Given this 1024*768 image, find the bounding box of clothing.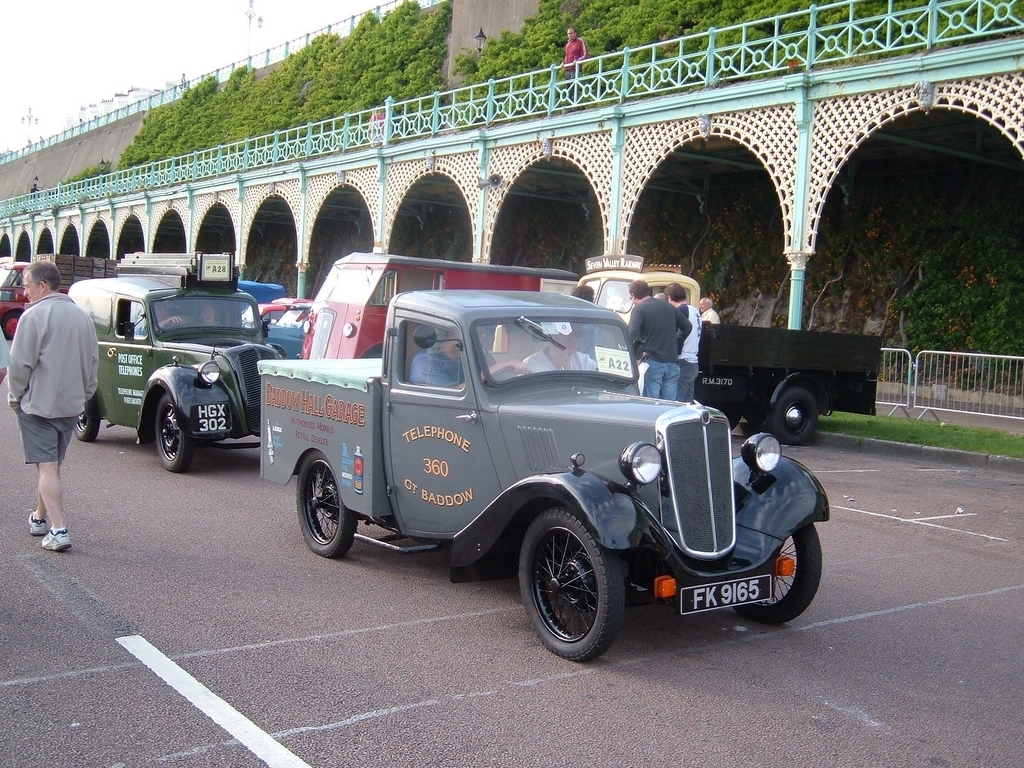
box=[623, 298, 685, 402].
